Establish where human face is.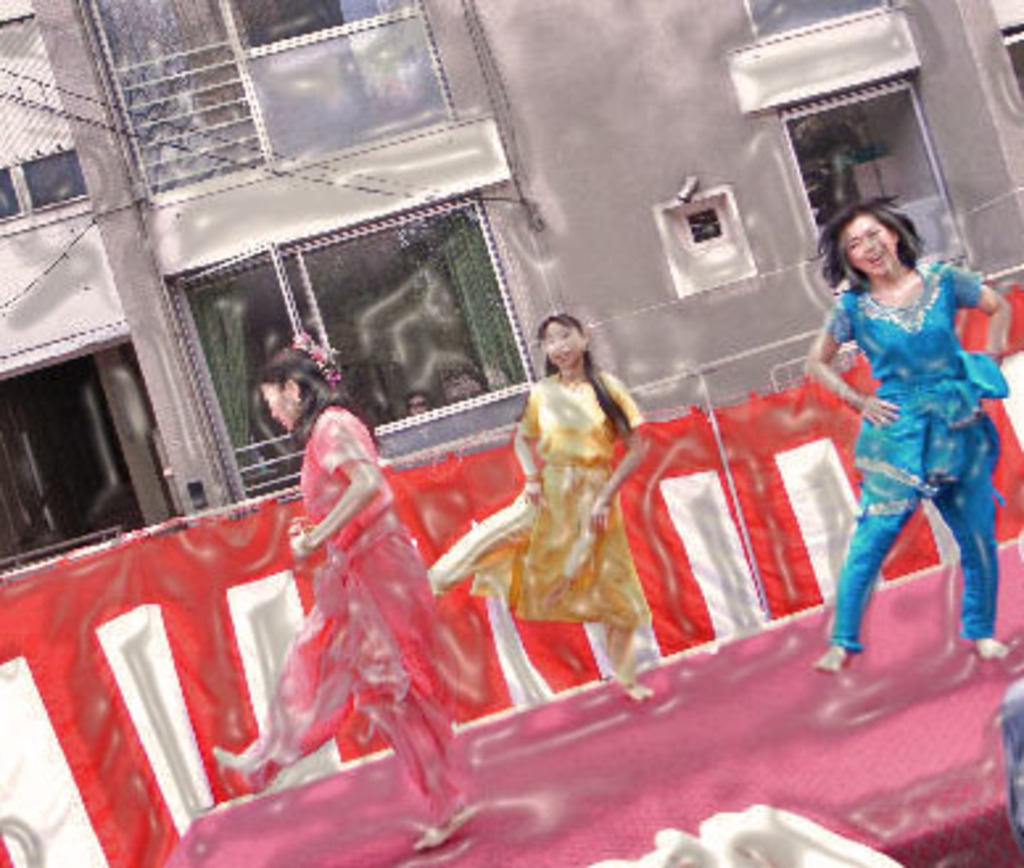
Established at 845 216 892 277.
